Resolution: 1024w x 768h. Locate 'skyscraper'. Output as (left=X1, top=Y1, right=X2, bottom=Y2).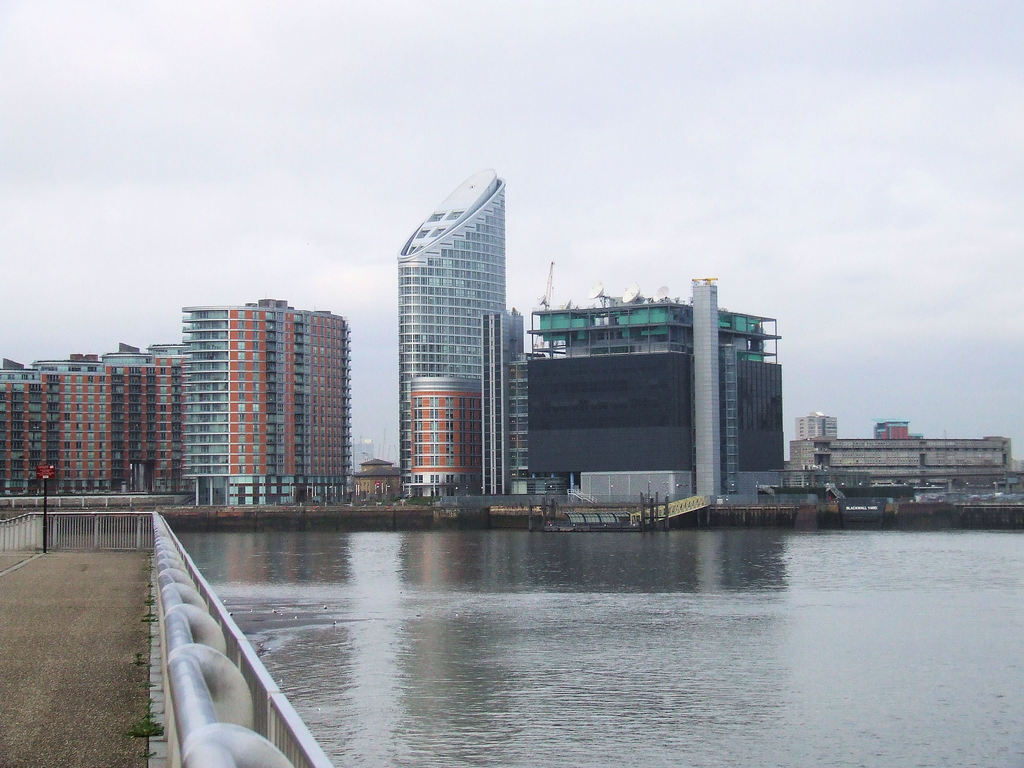
(left=178, top=298, right=349, bottom=503).
